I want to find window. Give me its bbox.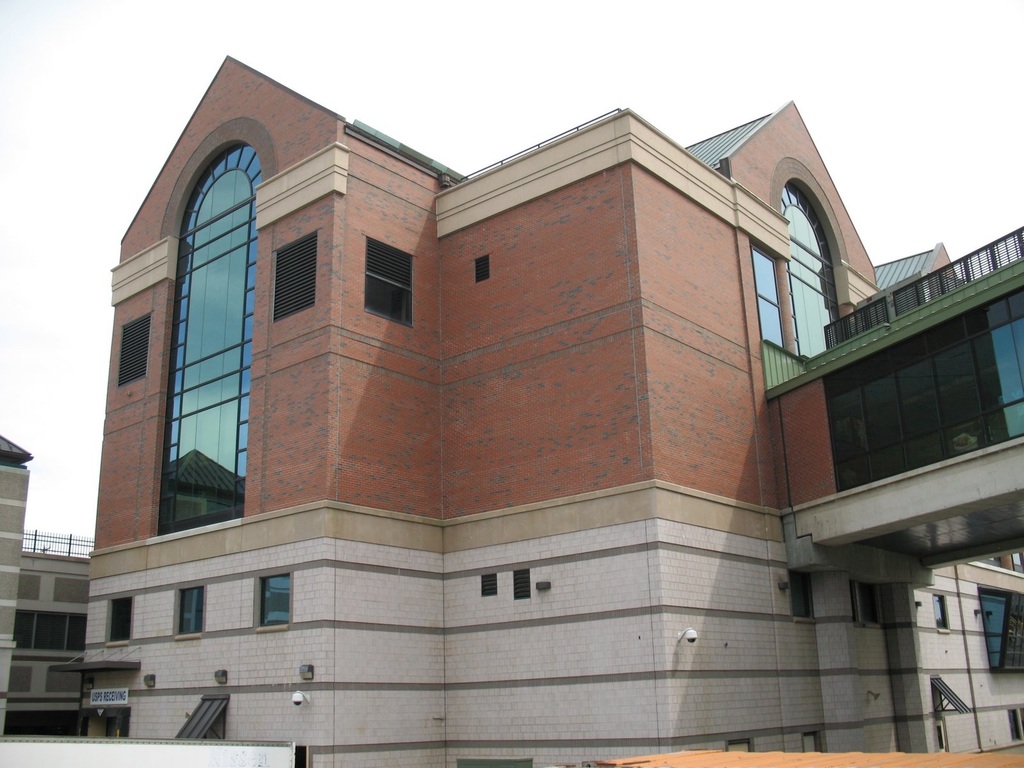
locate(804, 735, 818, 756).
